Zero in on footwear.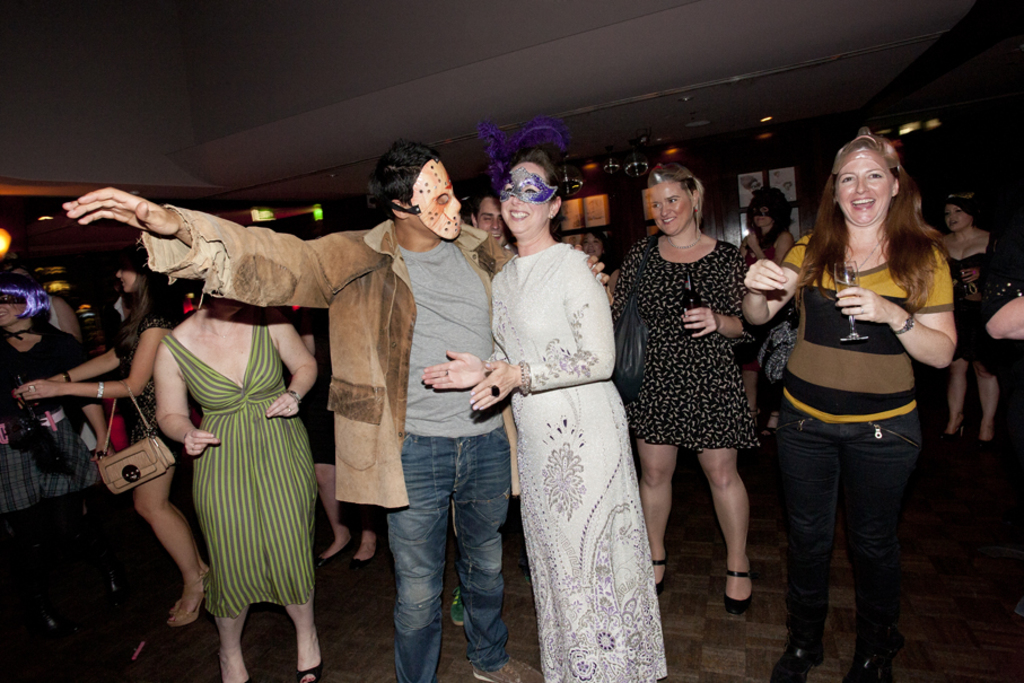
Zeroed in: (315, 537, 350, 562).
